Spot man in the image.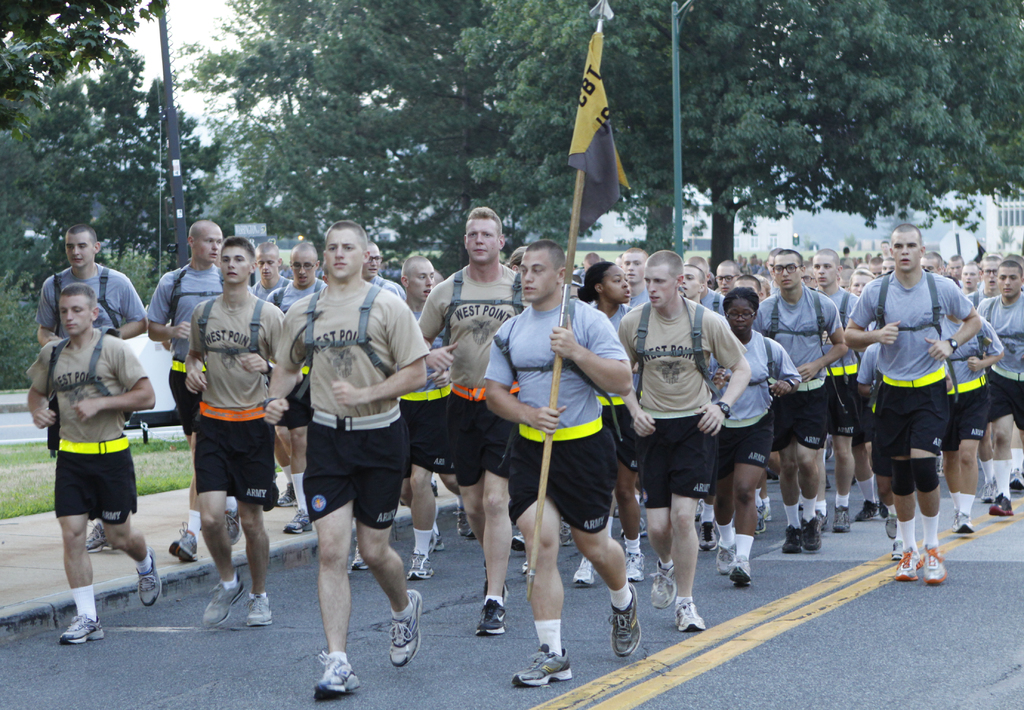
man found at detection(845, 219, 978, 584).
